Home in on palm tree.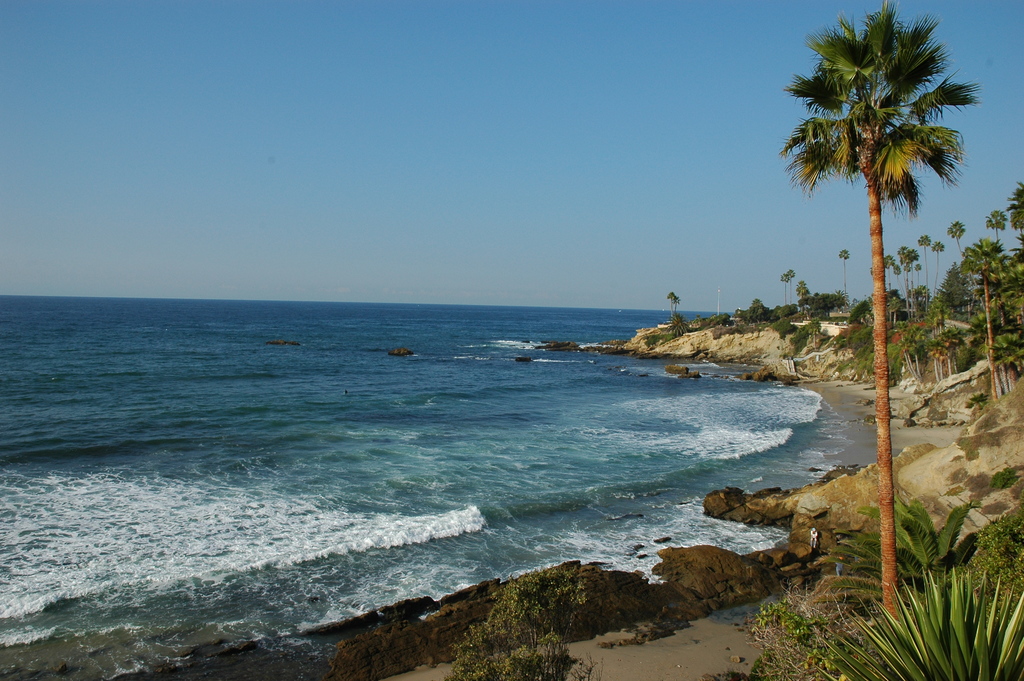
Homed in at bbox(948, 216, 964, 265).
